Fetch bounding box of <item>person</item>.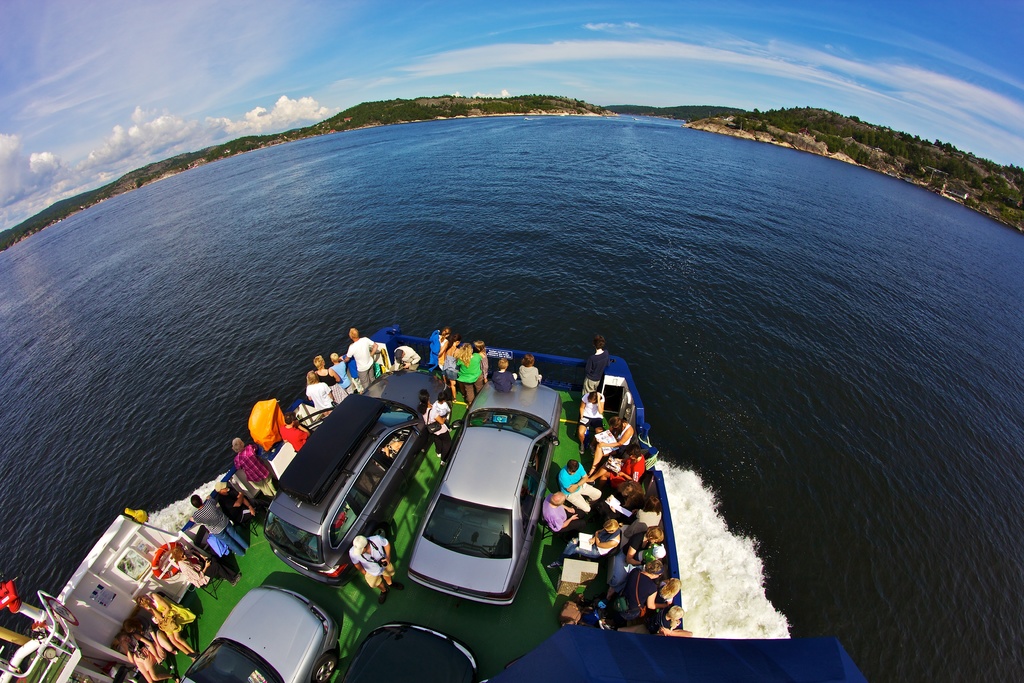
Bbox: <region>347, 538, 399, 599</region>.
